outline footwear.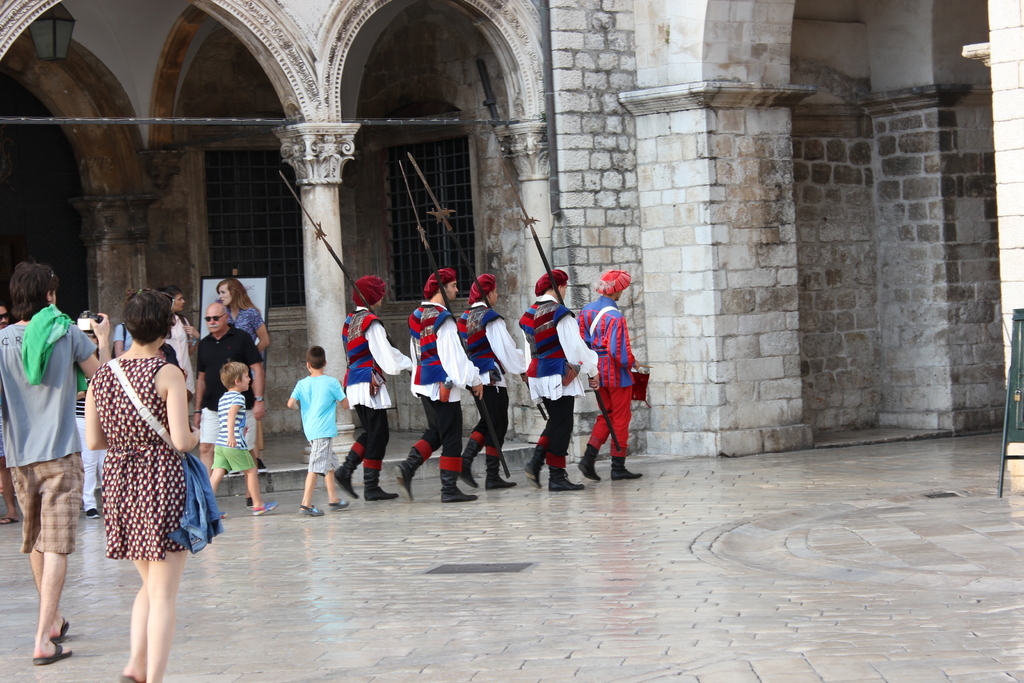
Outline: locate(444, 487, 481, 505).
